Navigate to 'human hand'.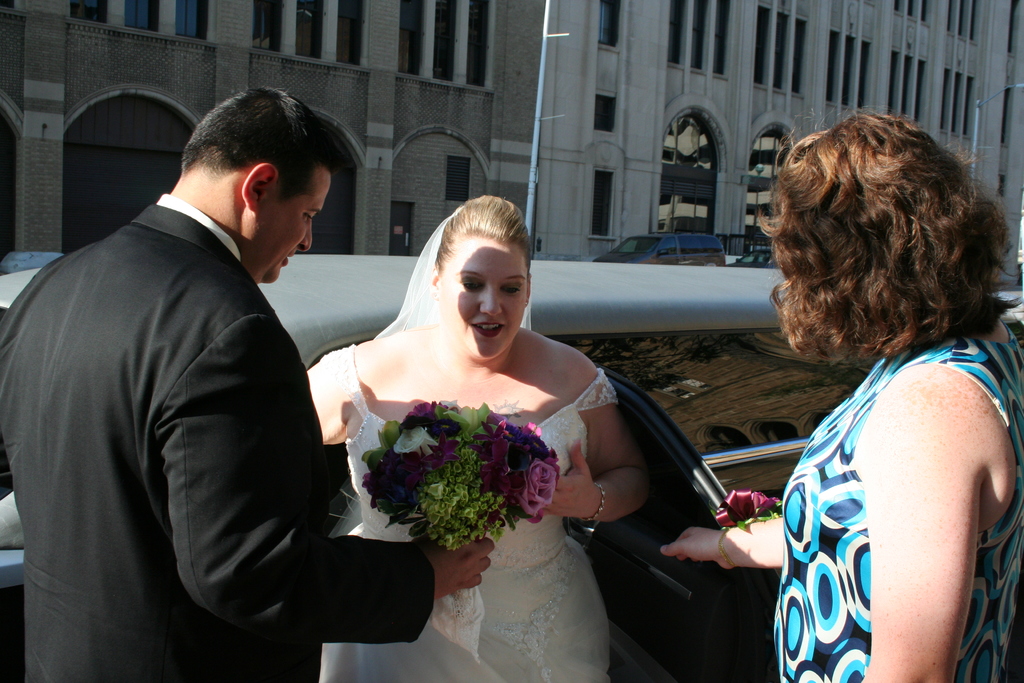
Navigation target: (543, 437, 601, 520).
